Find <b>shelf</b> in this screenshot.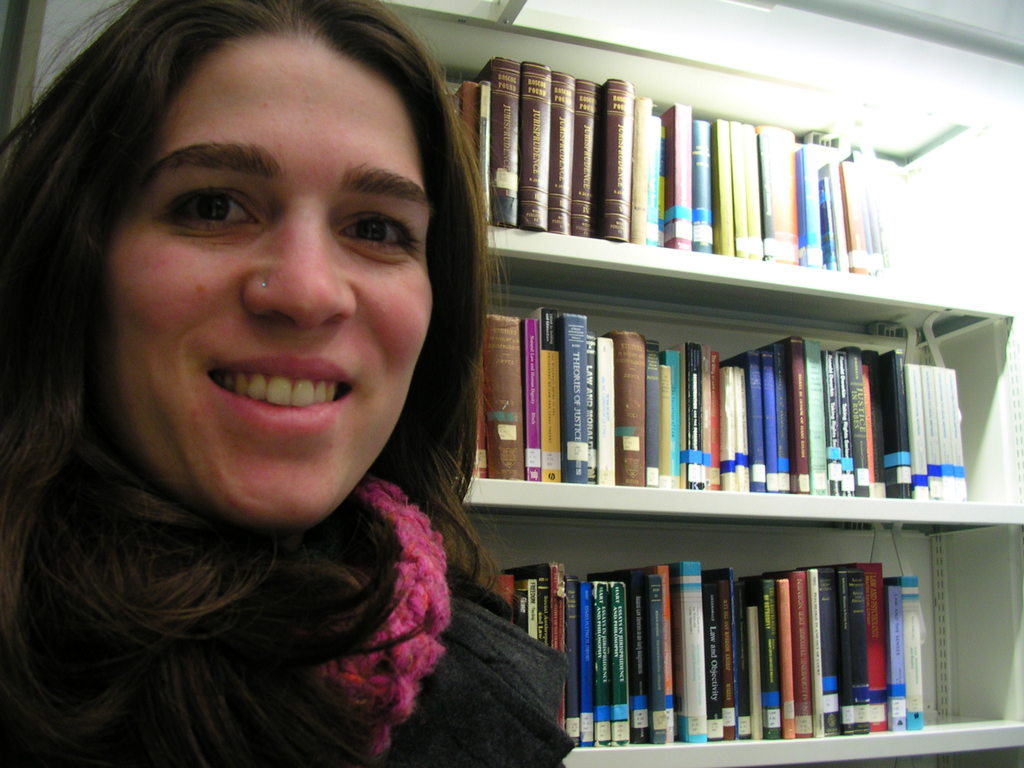
The bounding box for <b>shelf</b> is <bbox>380, 0, 979, 171</bbox>.
